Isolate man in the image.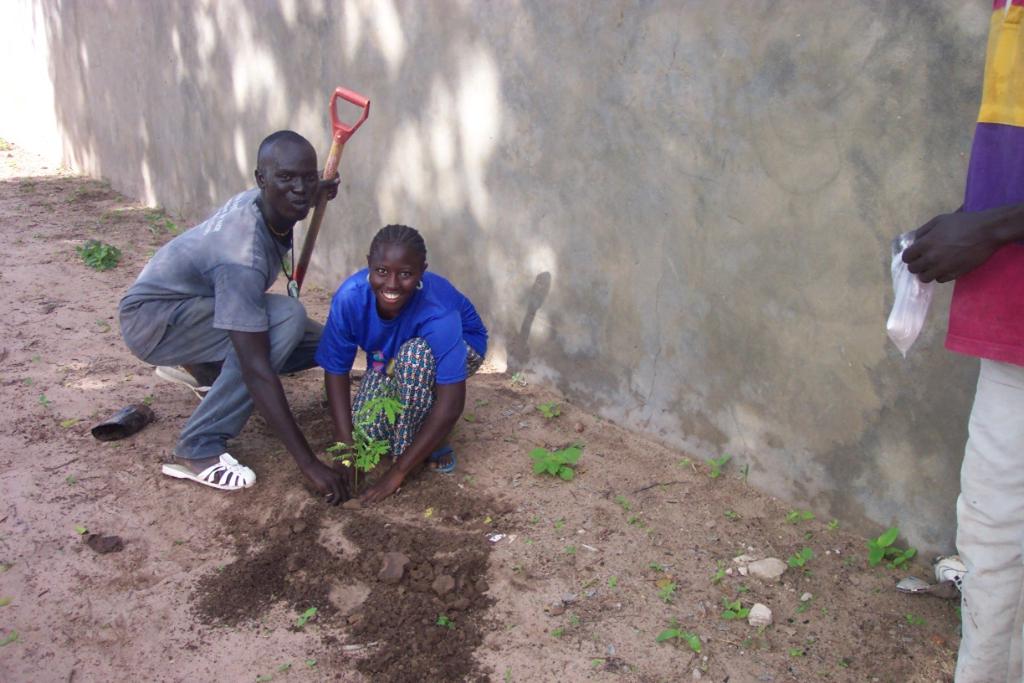
Isolated region: crop(114, 128, 348, 506).
